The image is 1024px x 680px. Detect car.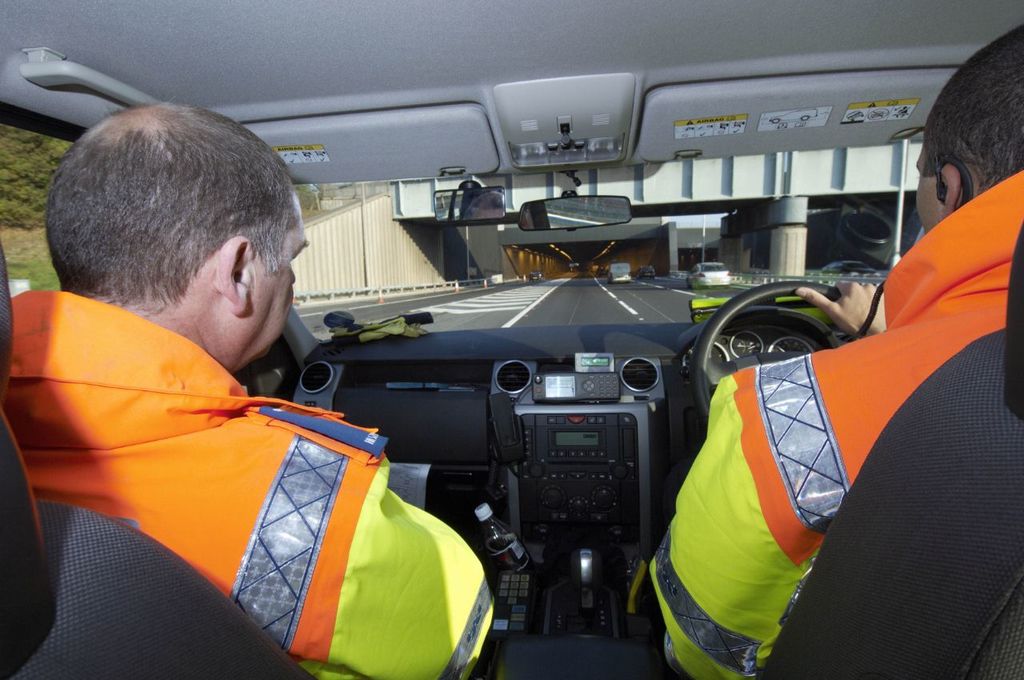
Detection: l=634, t=266, r=654, b=279.
